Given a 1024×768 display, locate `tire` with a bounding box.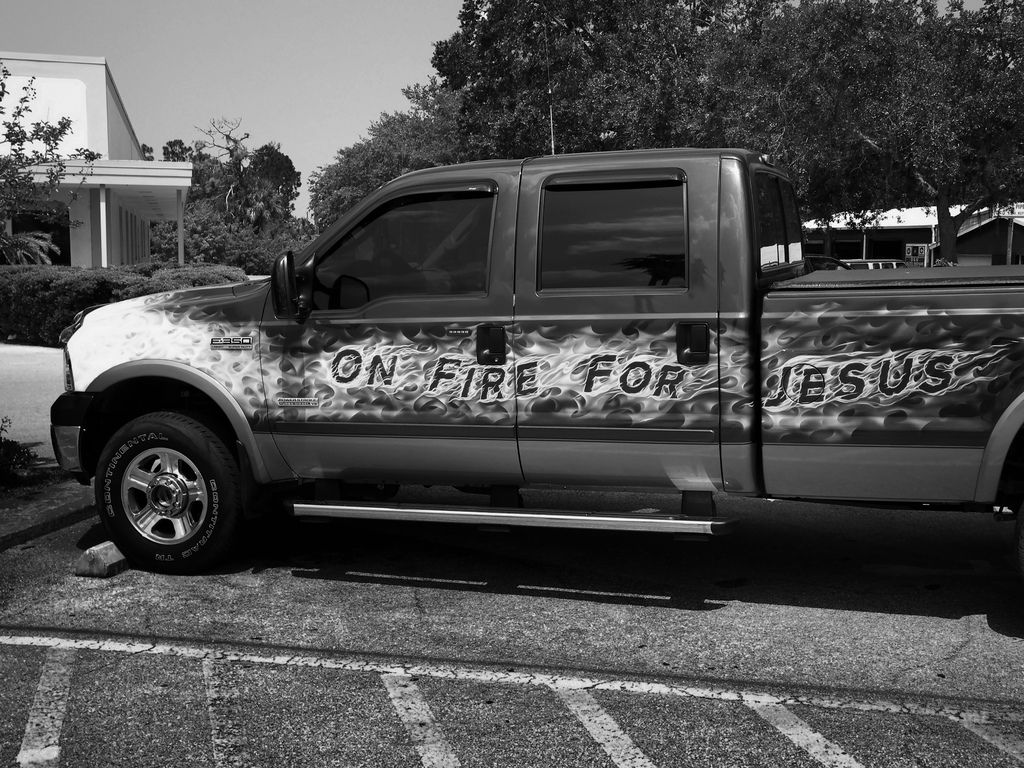
Located: locate(88, 394, 247, 578).
